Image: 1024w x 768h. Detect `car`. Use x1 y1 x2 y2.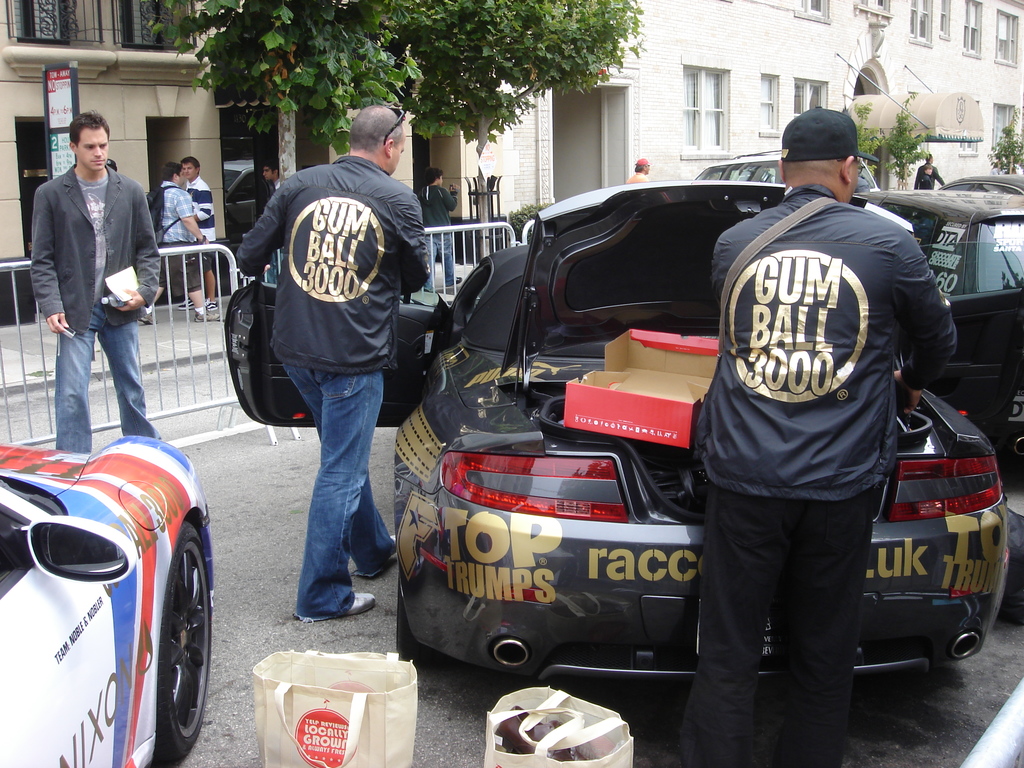
396 178 1009 688.
